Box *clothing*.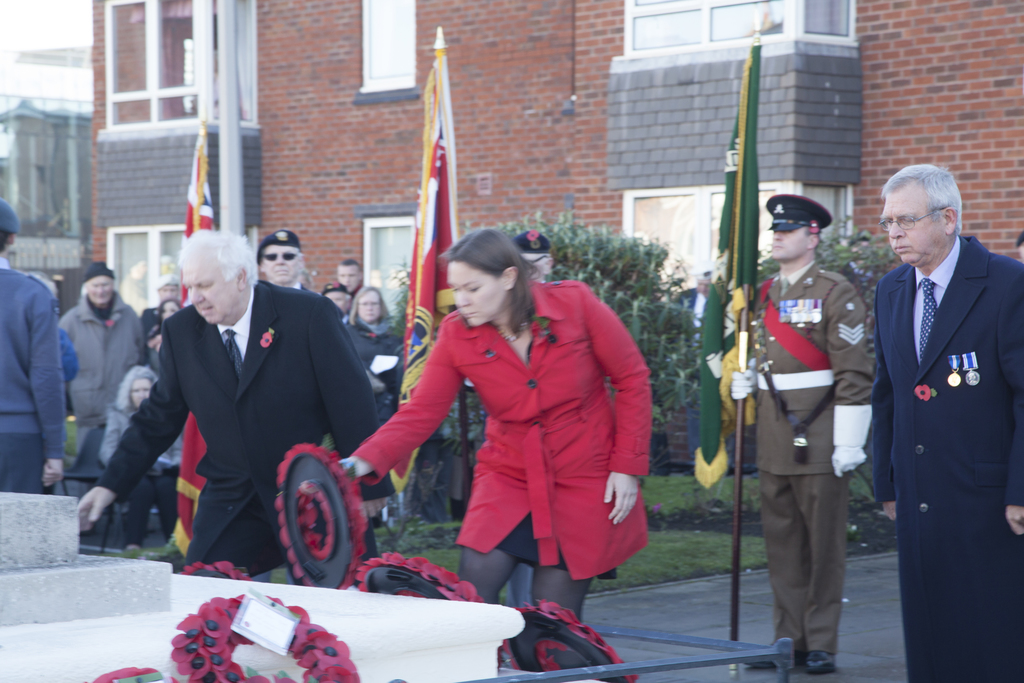
<region>358, 292, 659, 580</region>.
